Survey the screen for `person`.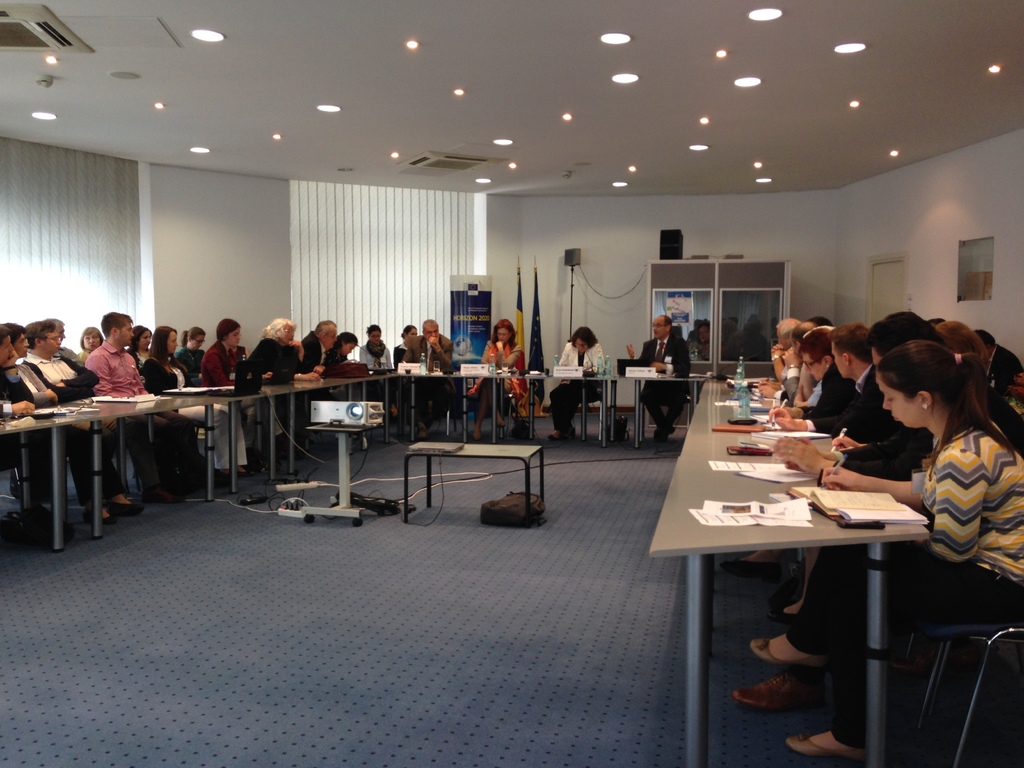
Survey found: x1=19 y1=315 x2=116 y2=532.
